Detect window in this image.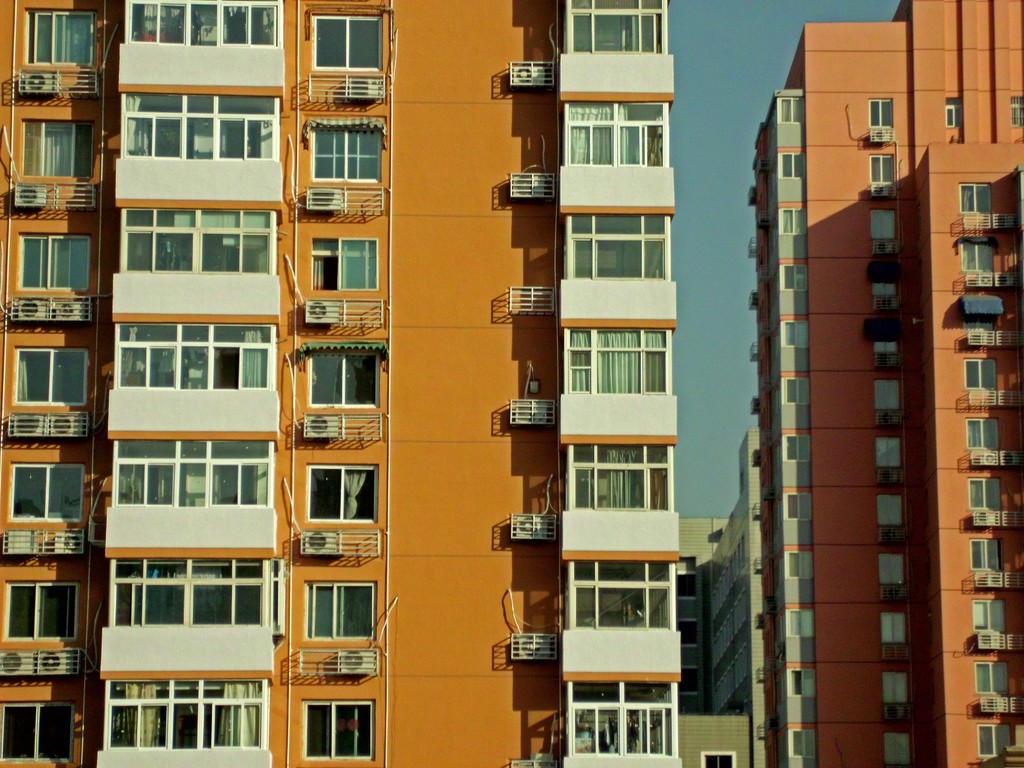
Detection: (943, 95, 967, 127).
